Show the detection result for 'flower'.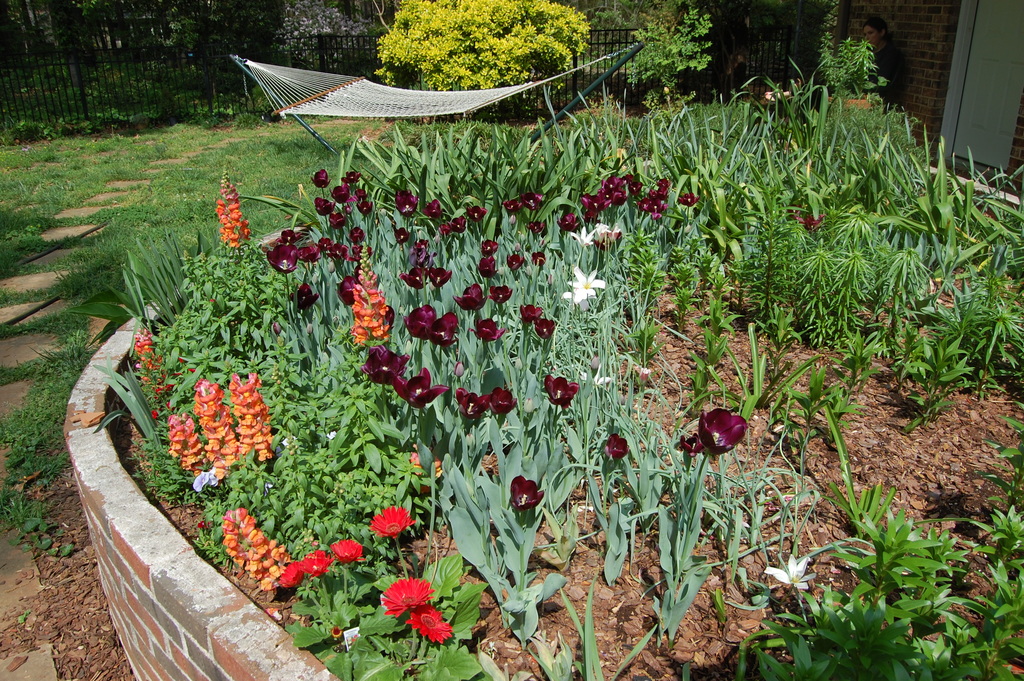
pyautogui.locateOnScreen(429, 264, 455, 289).
